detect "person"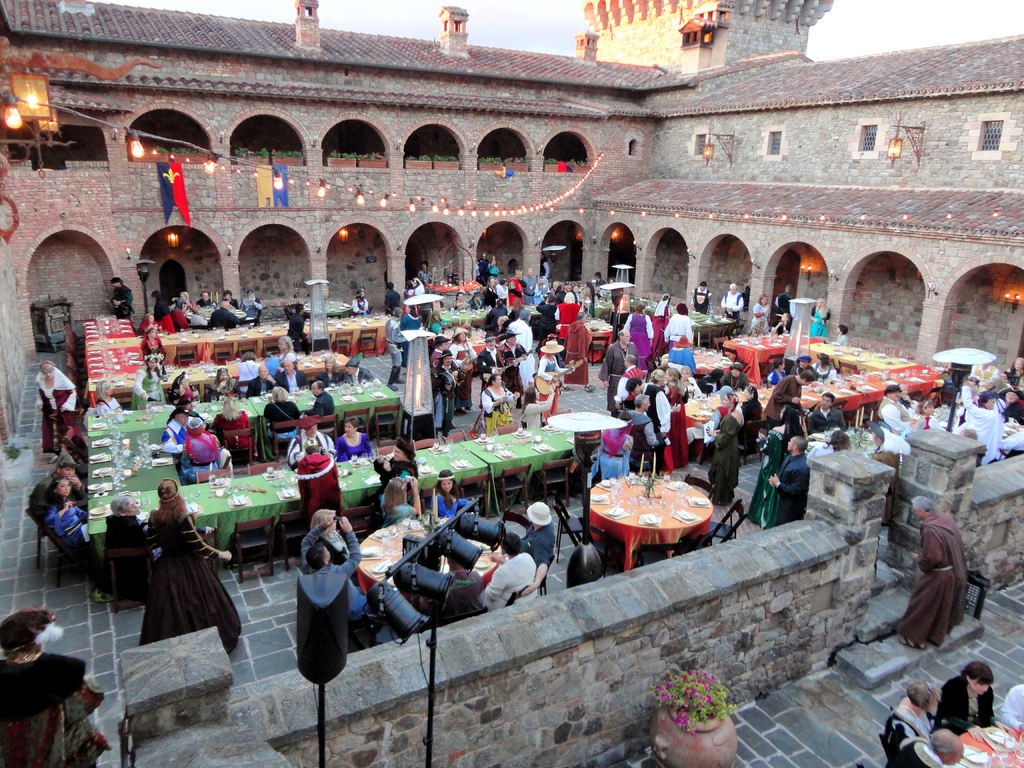
left=476, top=535, right=543, bottom=609
